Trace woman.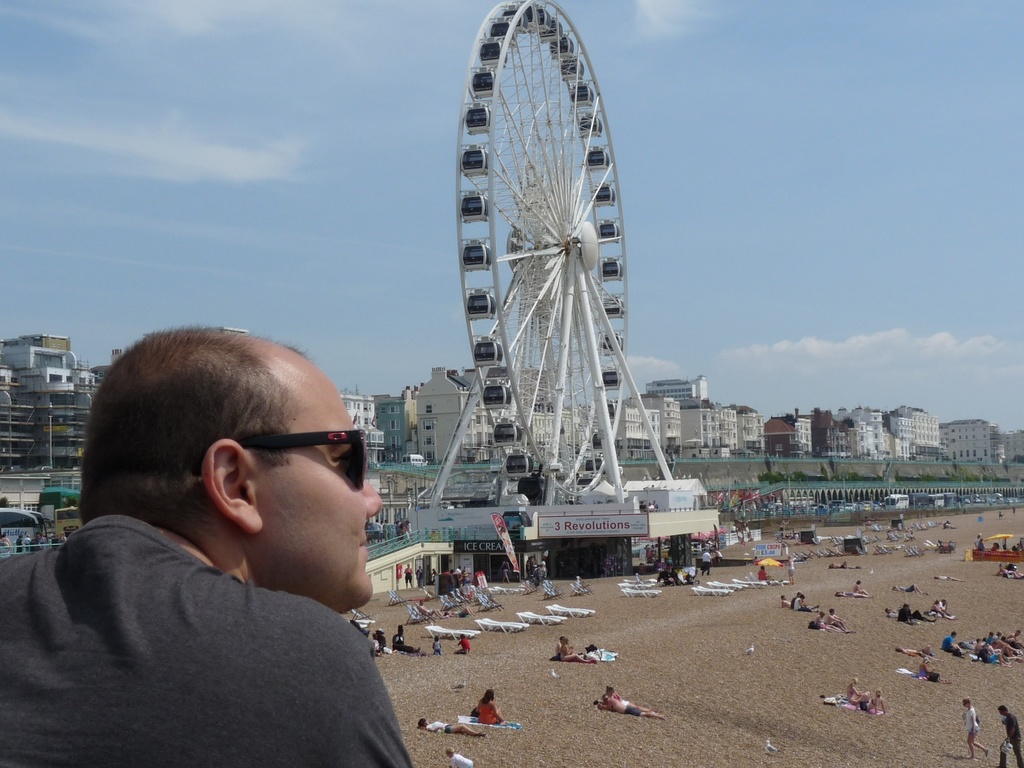
Traced to [559,638,599,664].
